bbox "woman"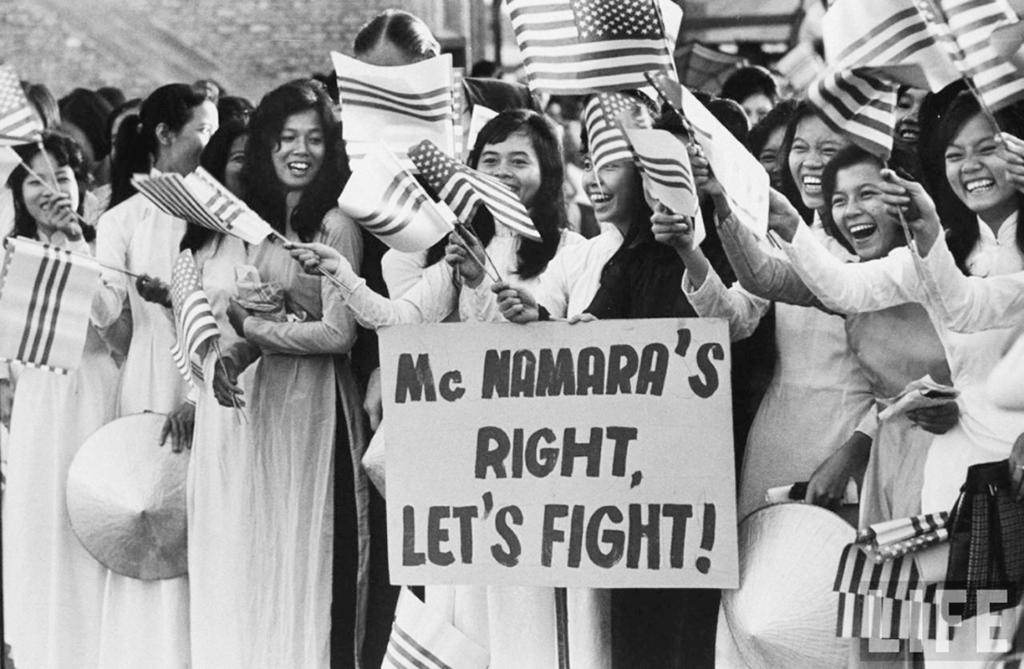
rect(48, 80, 218, 668)
